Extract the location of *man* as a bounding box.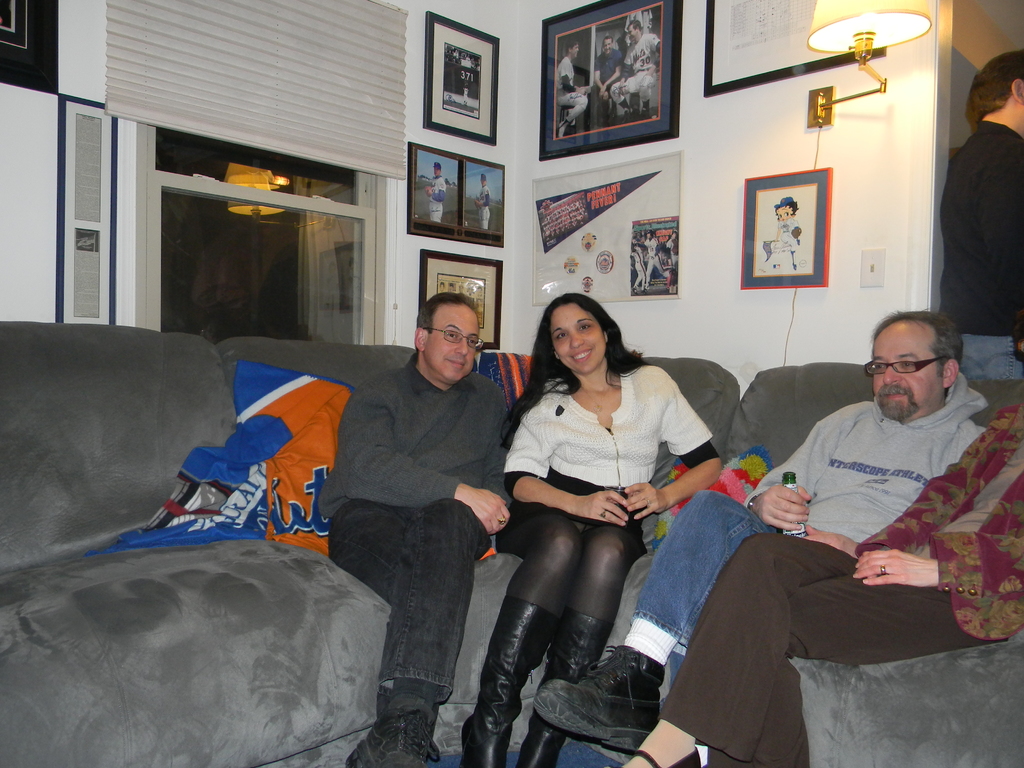
<bbox>316, 272, 531, 737</bbox>.
